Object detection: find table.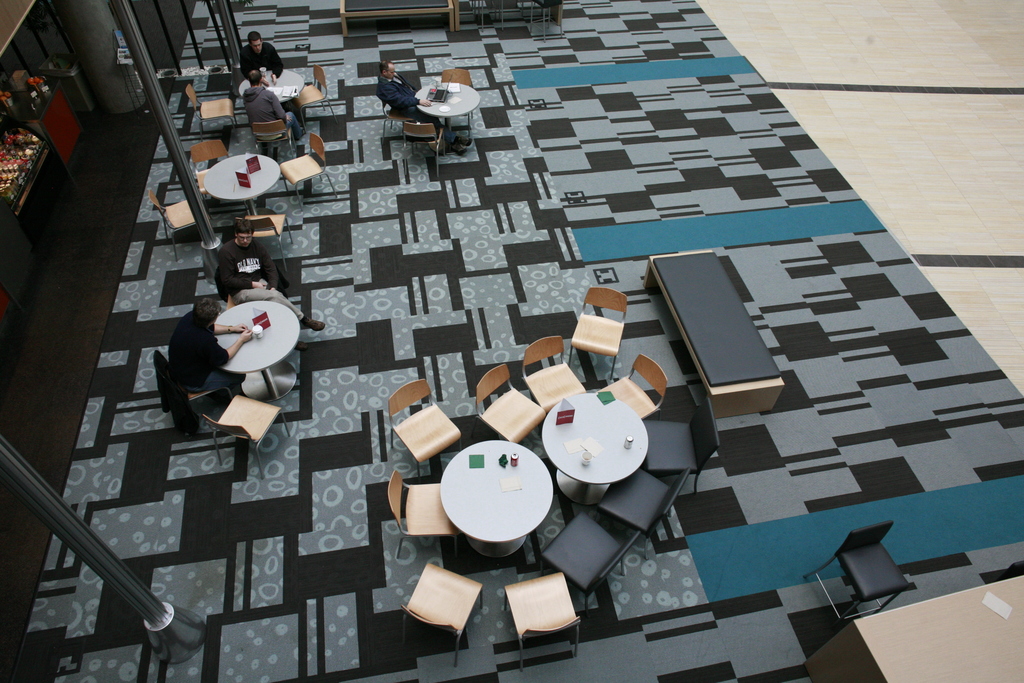
locate(415, 76, 483, 142).
